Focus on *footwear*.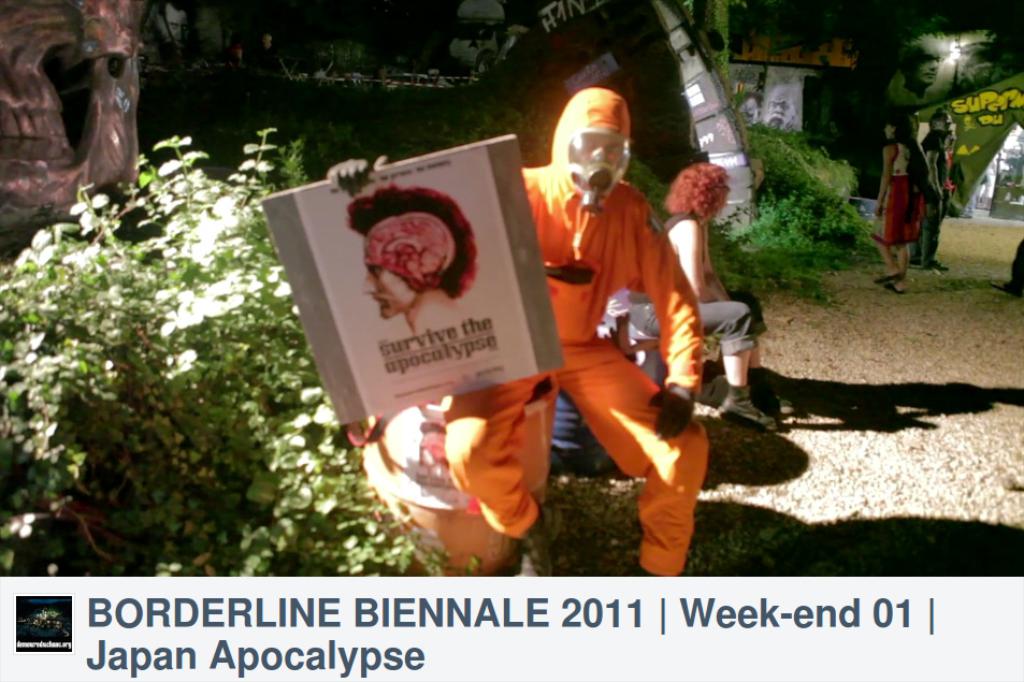
Focused at [874, 275, 899, 279].
